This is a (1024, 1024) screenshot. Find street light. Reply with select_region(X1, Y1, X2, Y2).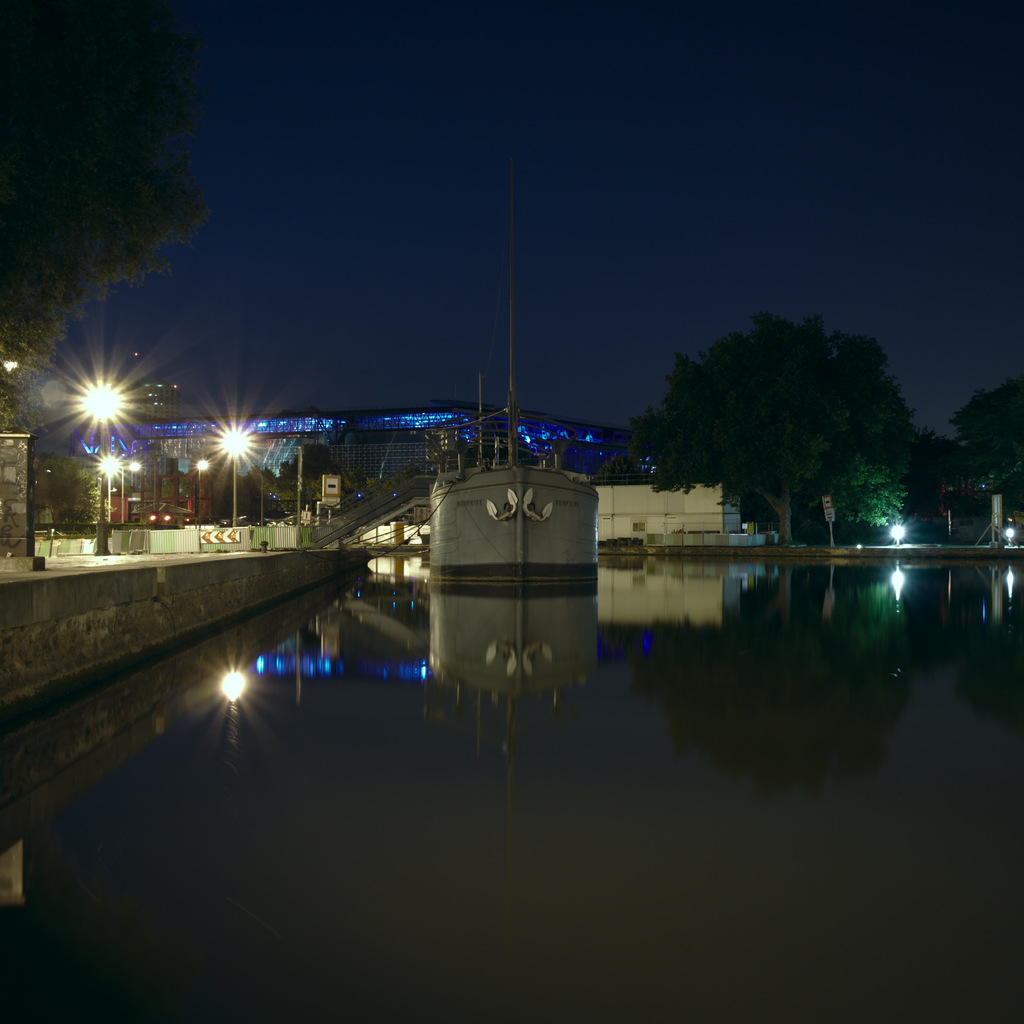
select_region(24, 386, 122, 560).
